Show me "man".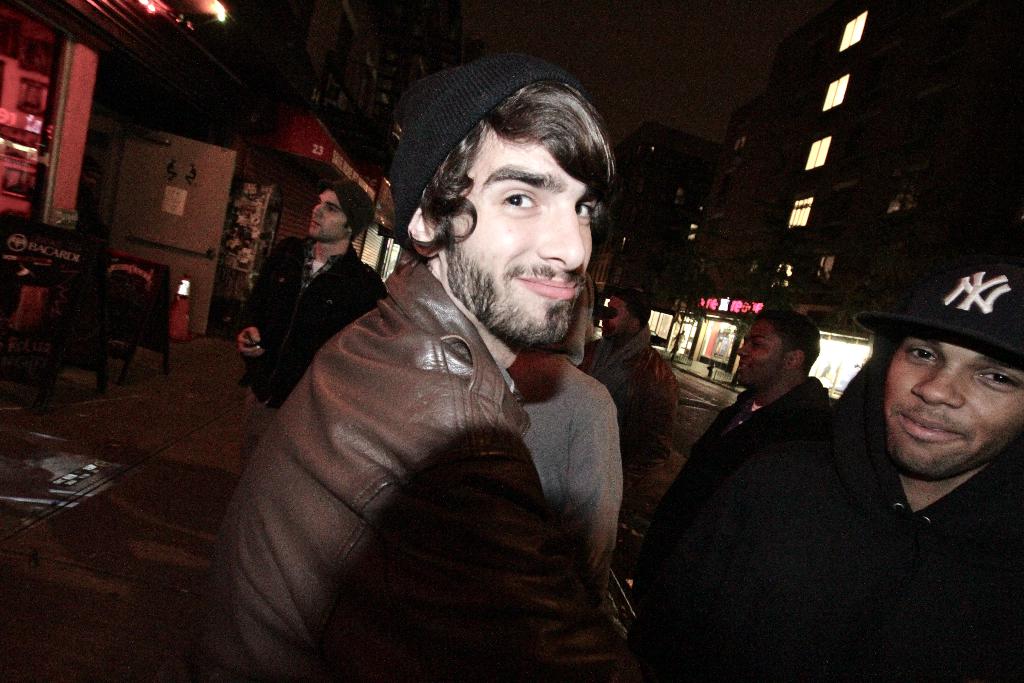
"man" is here: Rect(235, 175, 390, 472).
